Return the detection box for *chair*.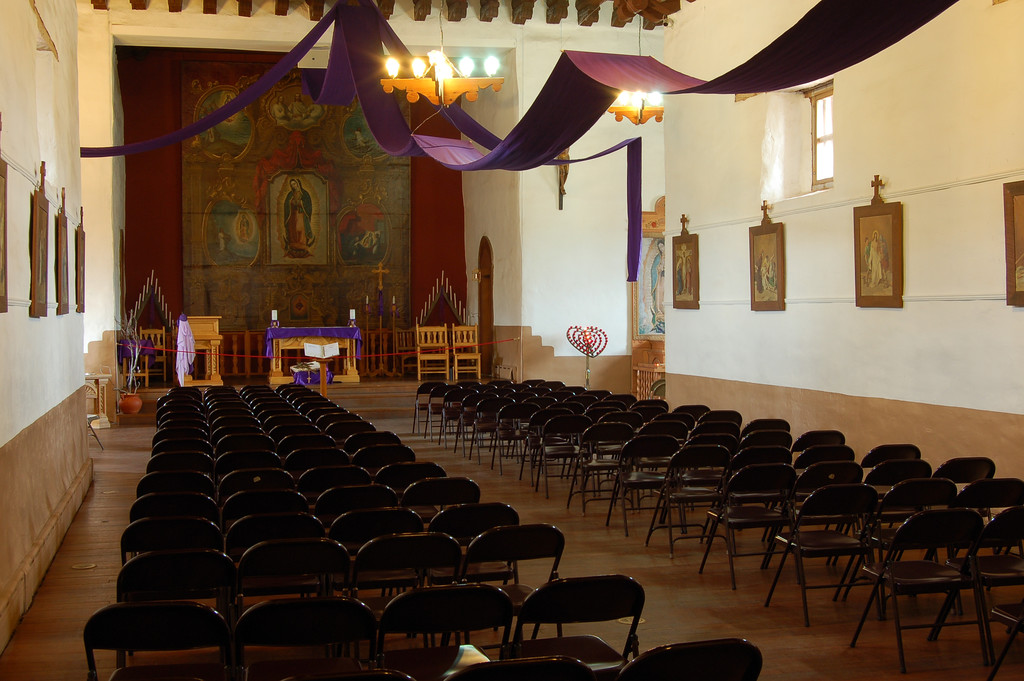
Rect(445, 657, 600, 680).
